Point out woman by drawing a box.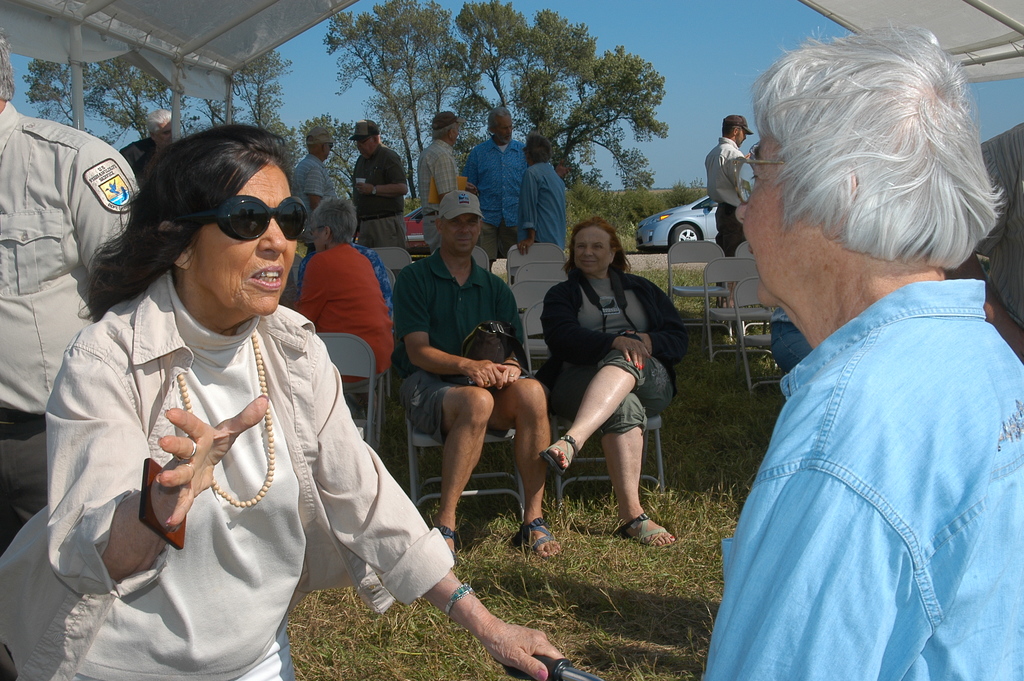
(x1=34, y1=121, x2=437, y2=679).
